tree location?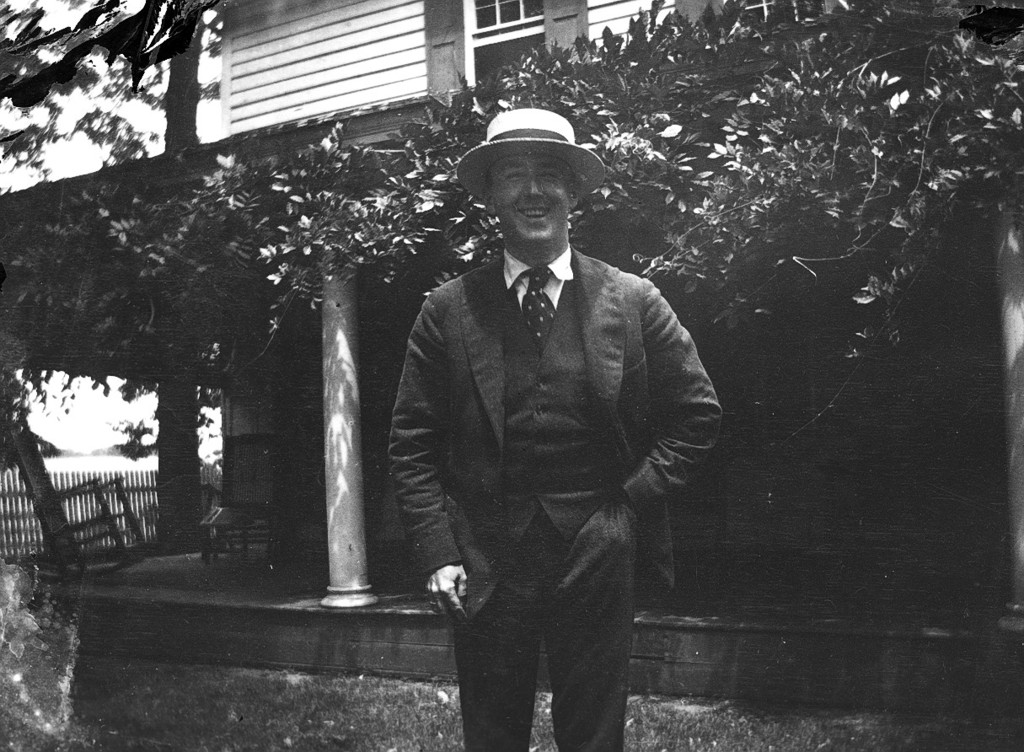
[0, 0, 230, 542]
